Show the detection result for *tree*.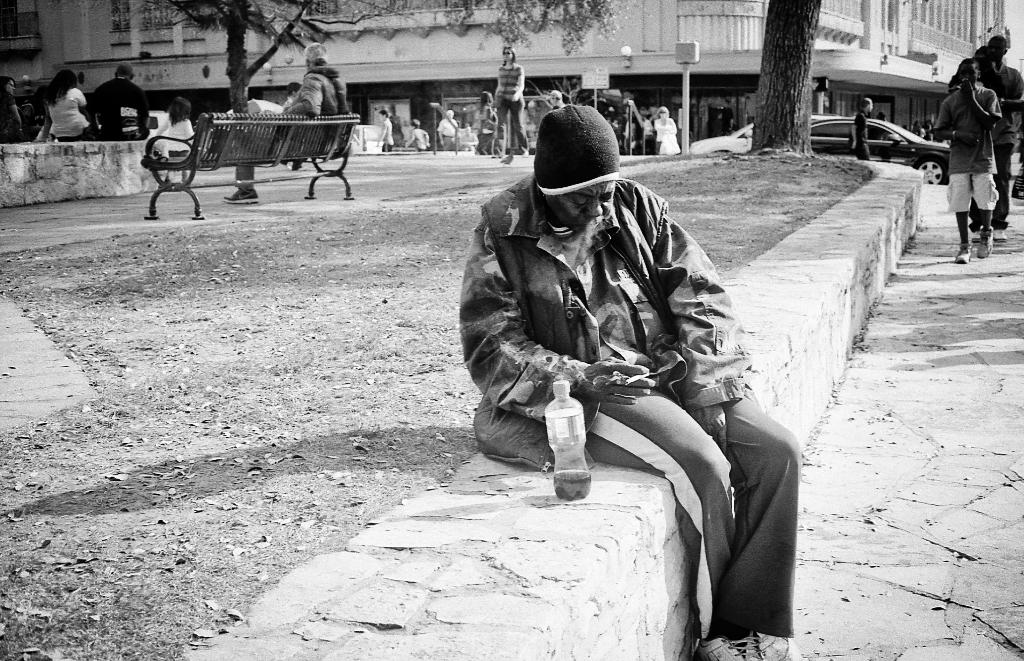
750:0:822:154.
